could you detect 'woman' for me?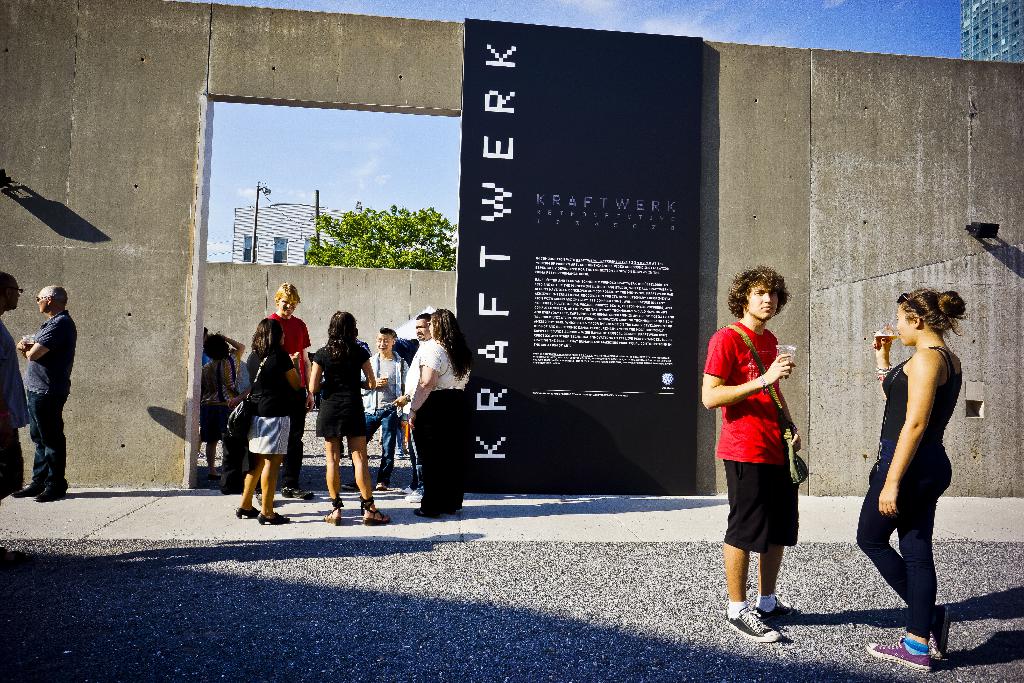
Detection result: locate(303, 308, 391, 521).
